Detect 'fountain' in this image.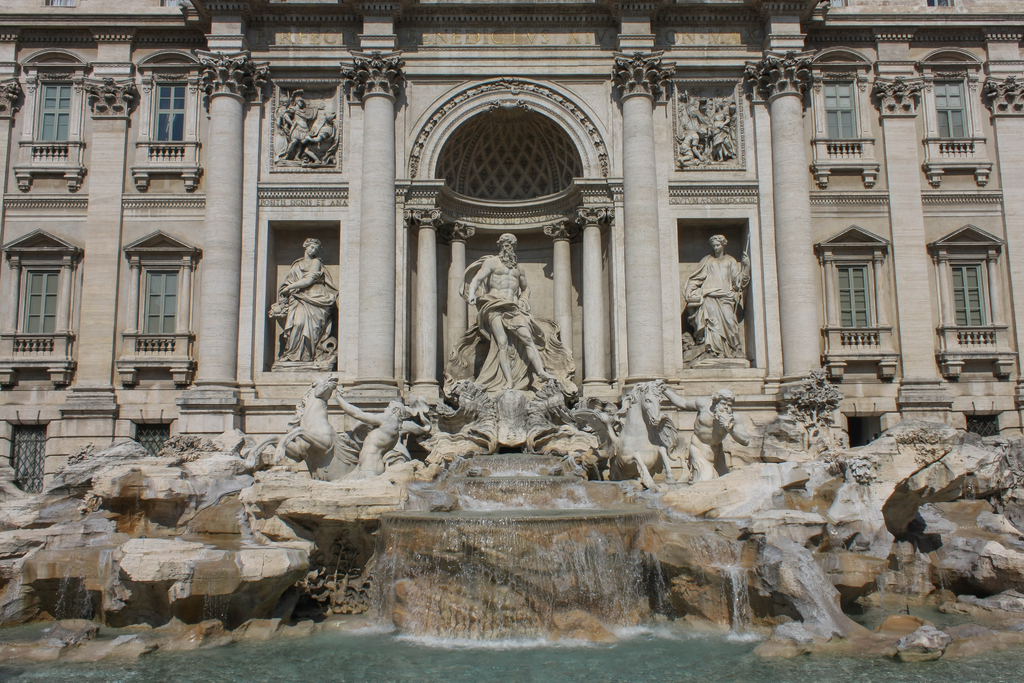
Detection: 0 230 1023 662.
